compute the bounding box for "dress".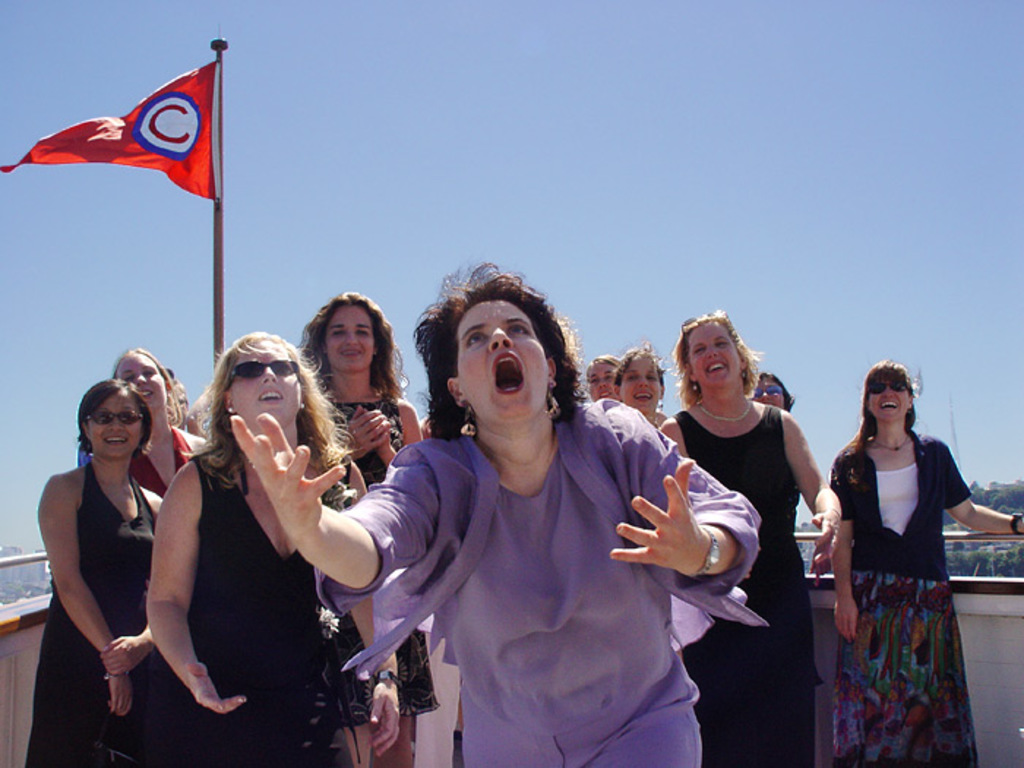
{"left": 298, "top": 401, "right": 436, "bottom": 721}.
